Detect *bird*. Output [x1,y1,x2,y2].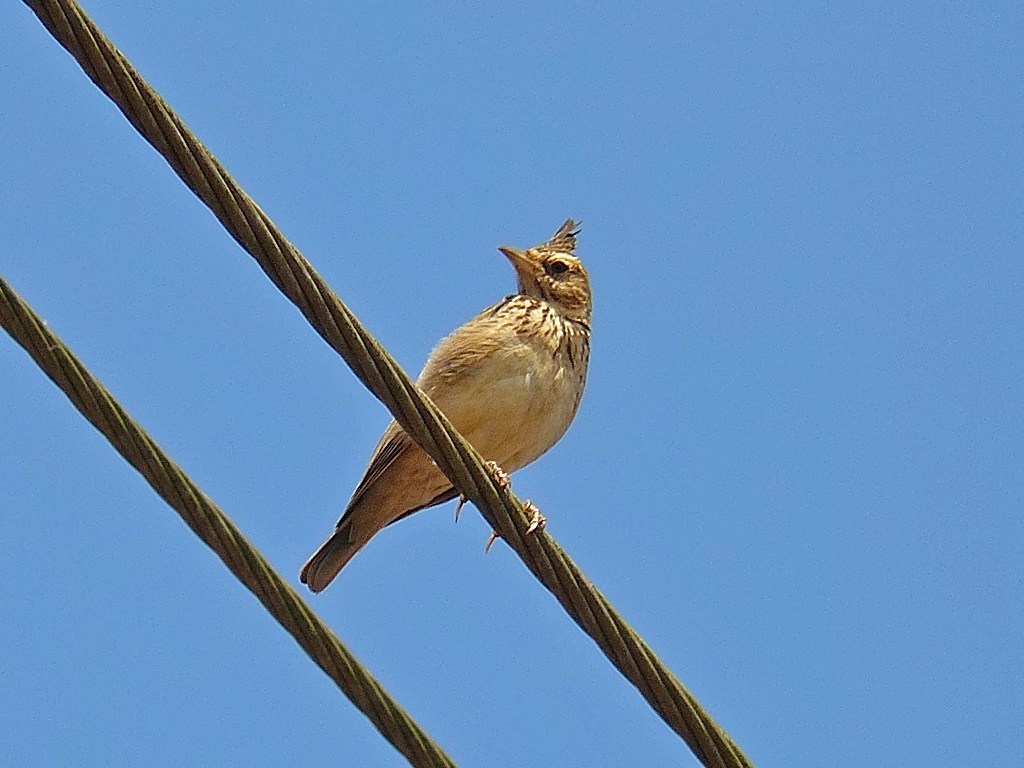
[303,232,591,586].
